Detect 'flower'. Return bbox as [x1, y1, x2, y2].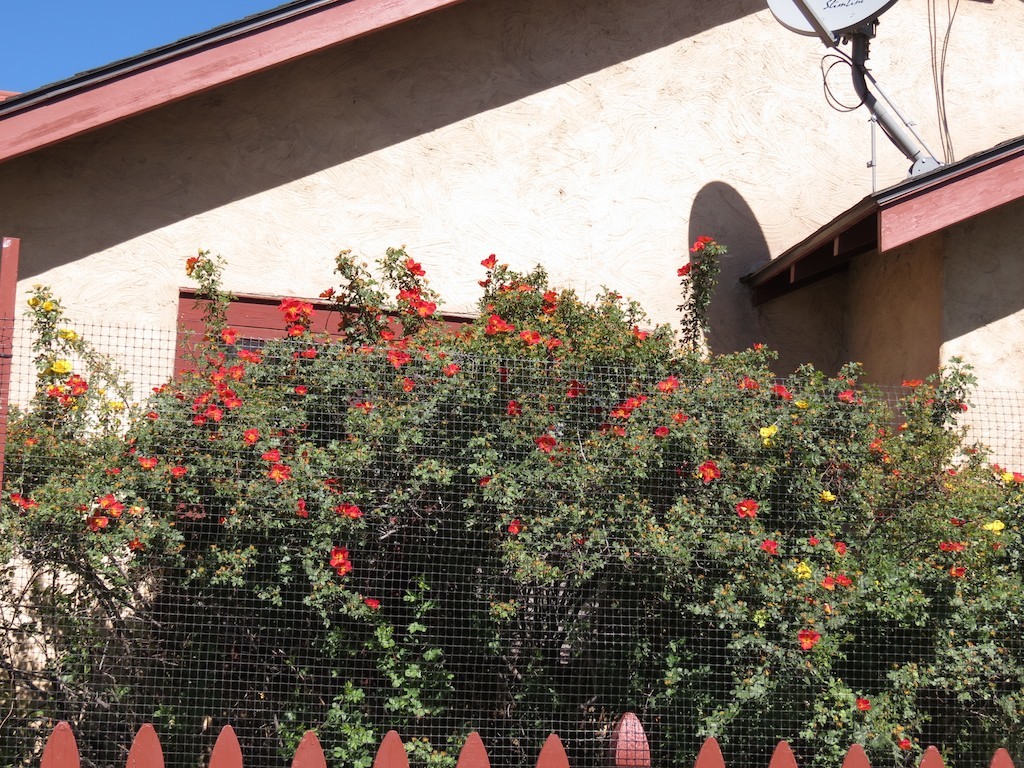
[359, 598, 372, 610].
